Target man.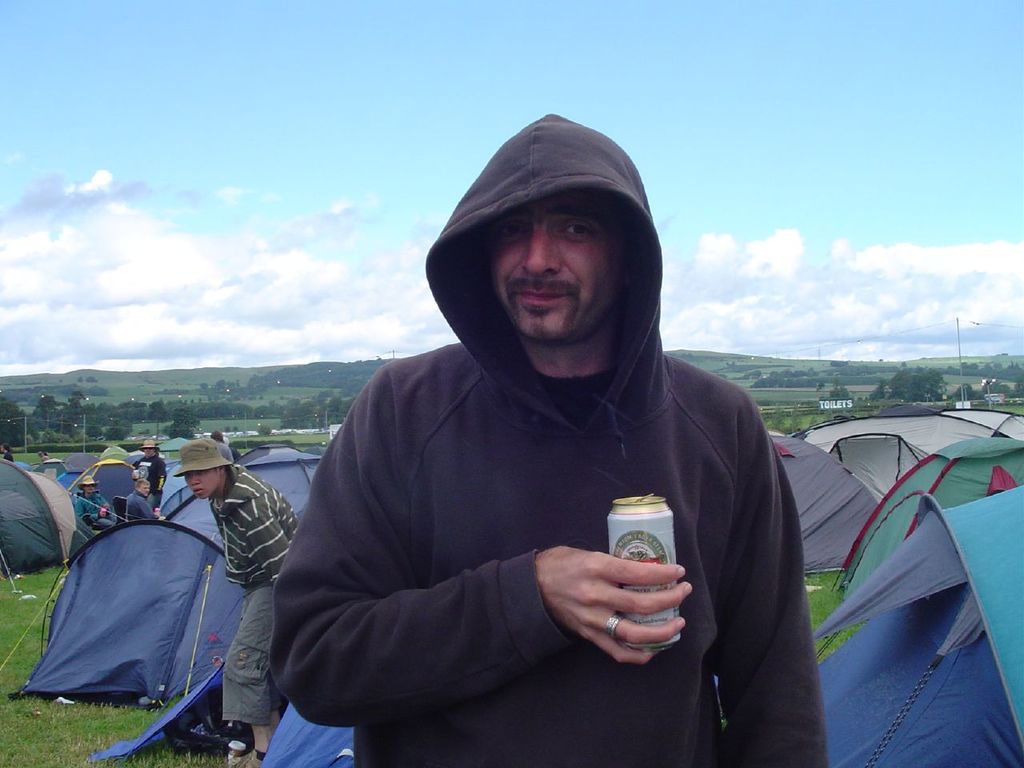
Target region: [174,438,302,767].
